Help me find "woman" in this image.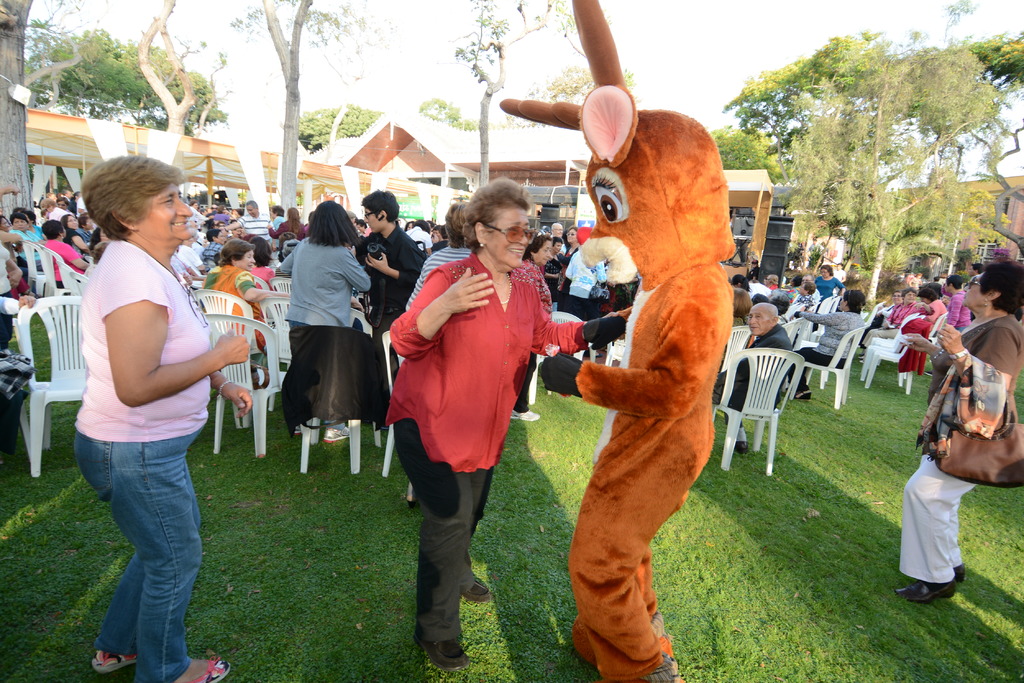
Found it: x1=214, y1=204, x2=230, y2=225.
